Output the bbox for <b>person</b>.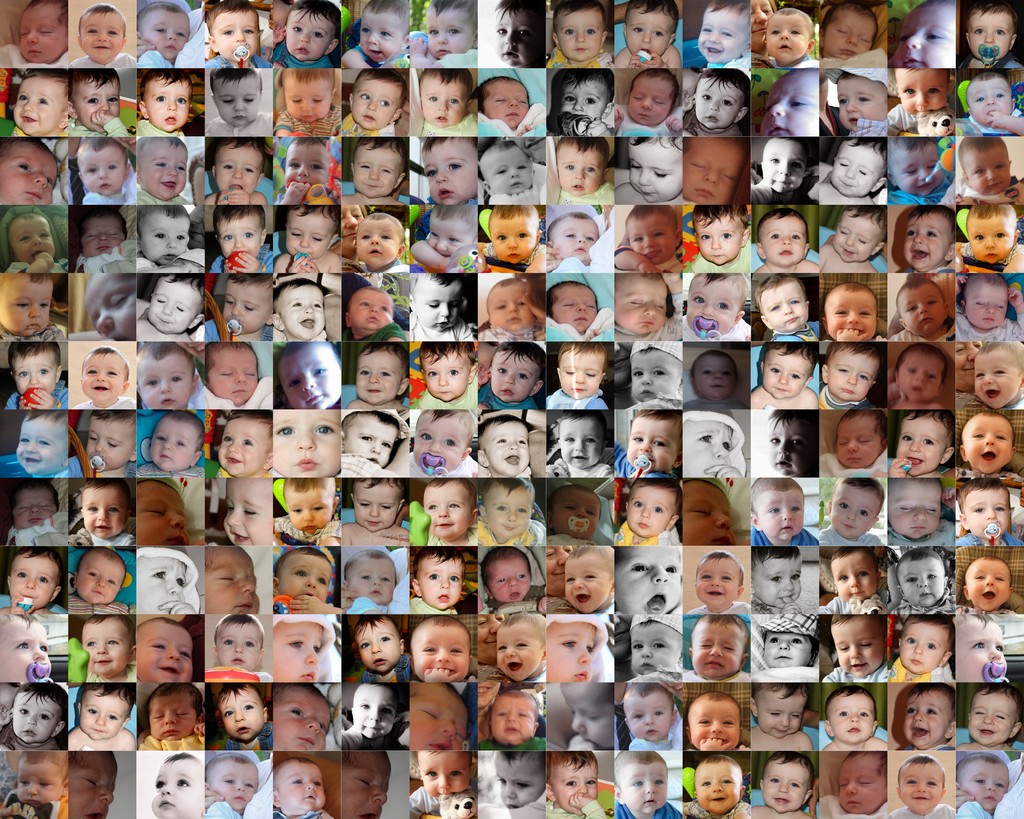
(751,751,816,818).
